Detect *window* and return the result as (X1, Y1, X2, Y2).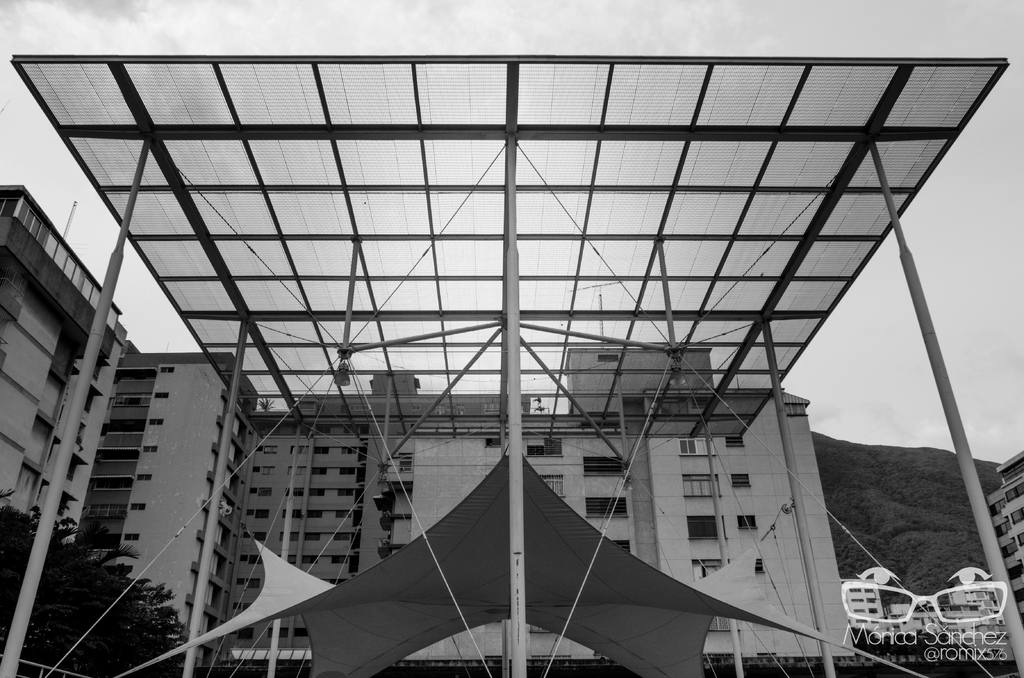
(731, 475, 750, 489).
